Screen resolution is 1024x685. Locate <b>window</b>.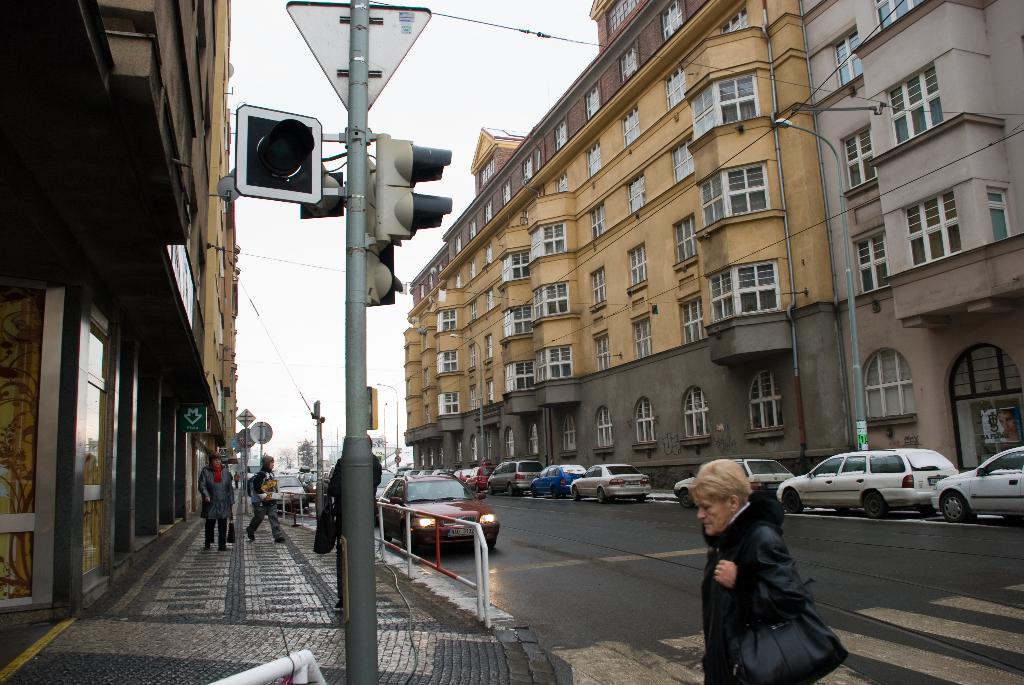
{"left": 483, "top": 242, "right": 495, "bottom": 267}.
